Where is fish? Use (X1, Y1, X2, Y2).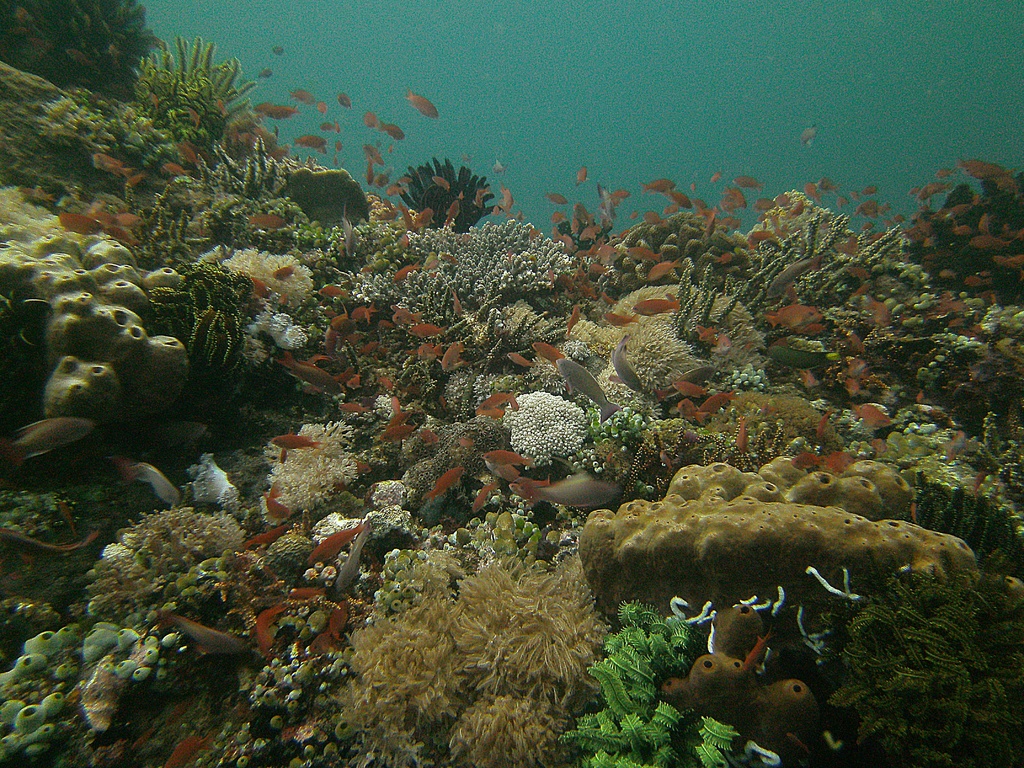
(661, 366, 711, 401).
